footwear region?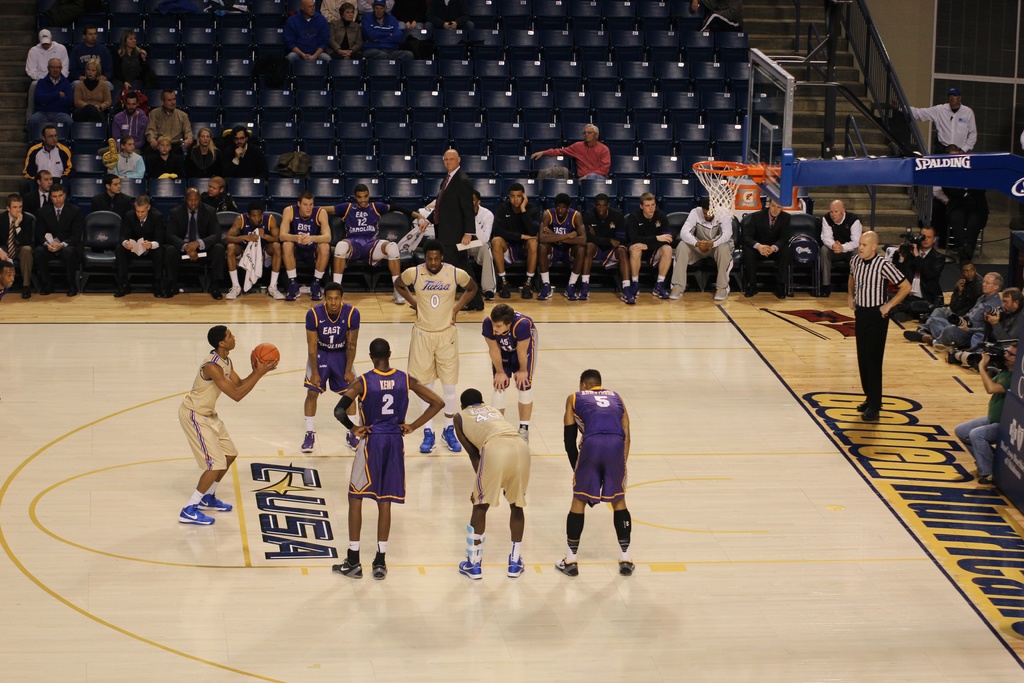
BBox(464, 297, 481, 314)
